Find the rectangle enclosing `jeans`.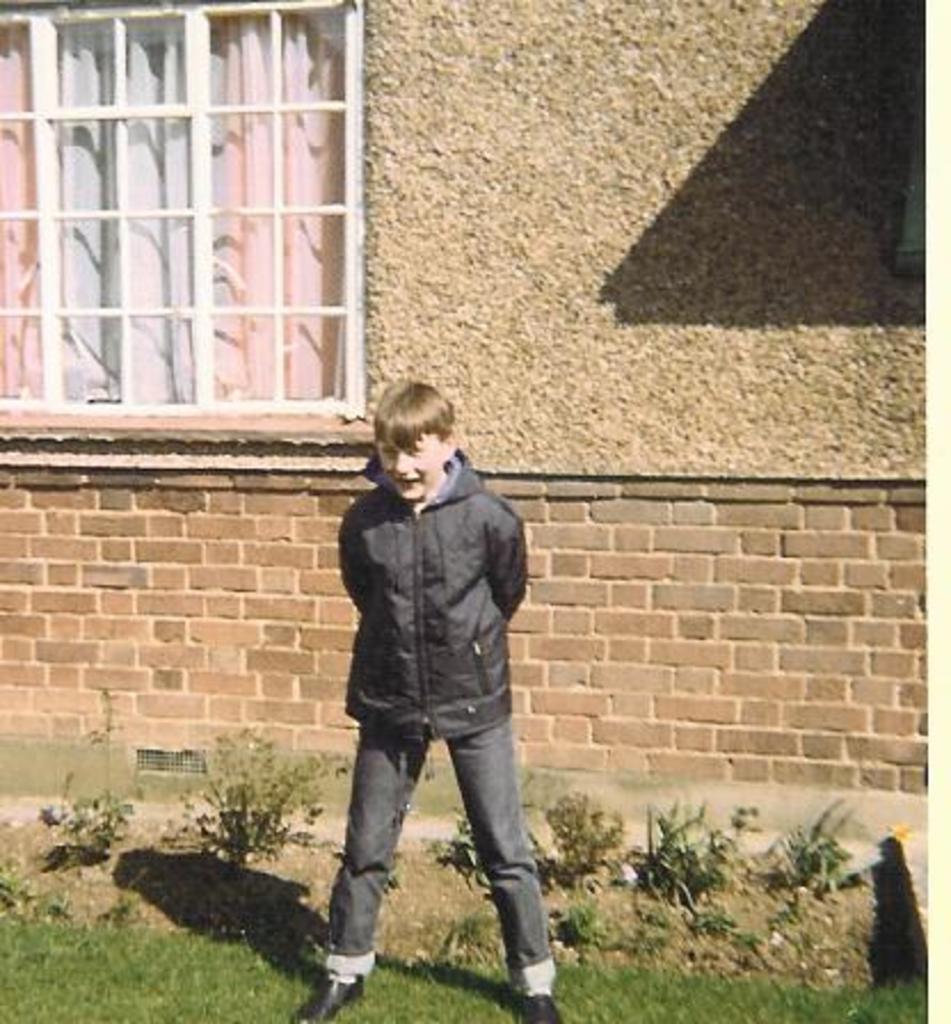
341, 649, 537, 928.
